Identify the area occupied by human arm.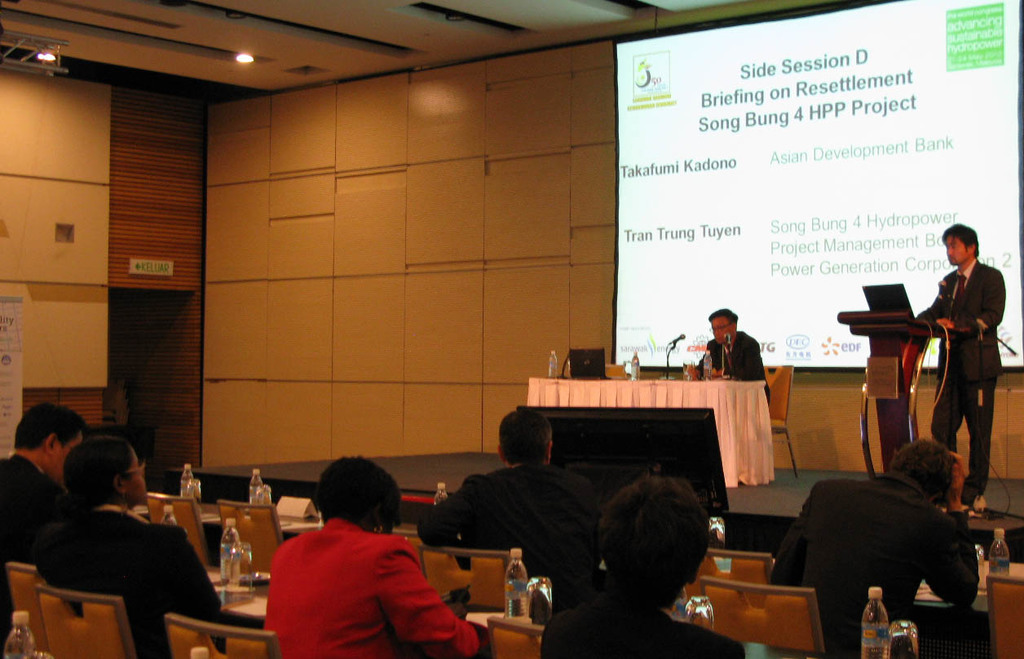
Area: (162,519,239,619).
